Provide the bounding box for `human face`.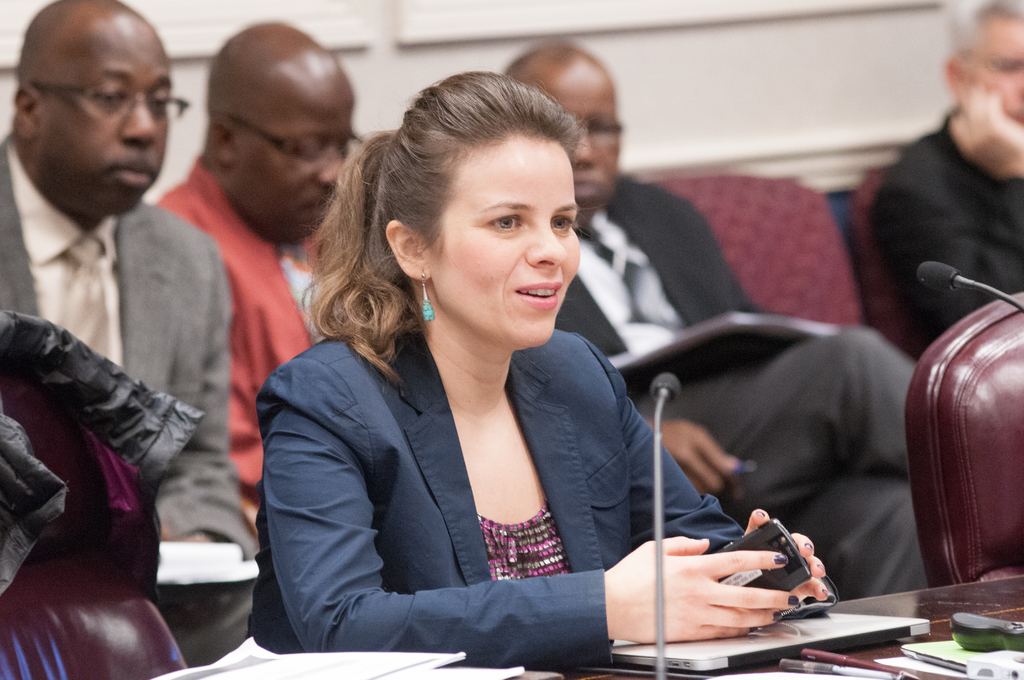
box(965, 17, 1023, 127).
